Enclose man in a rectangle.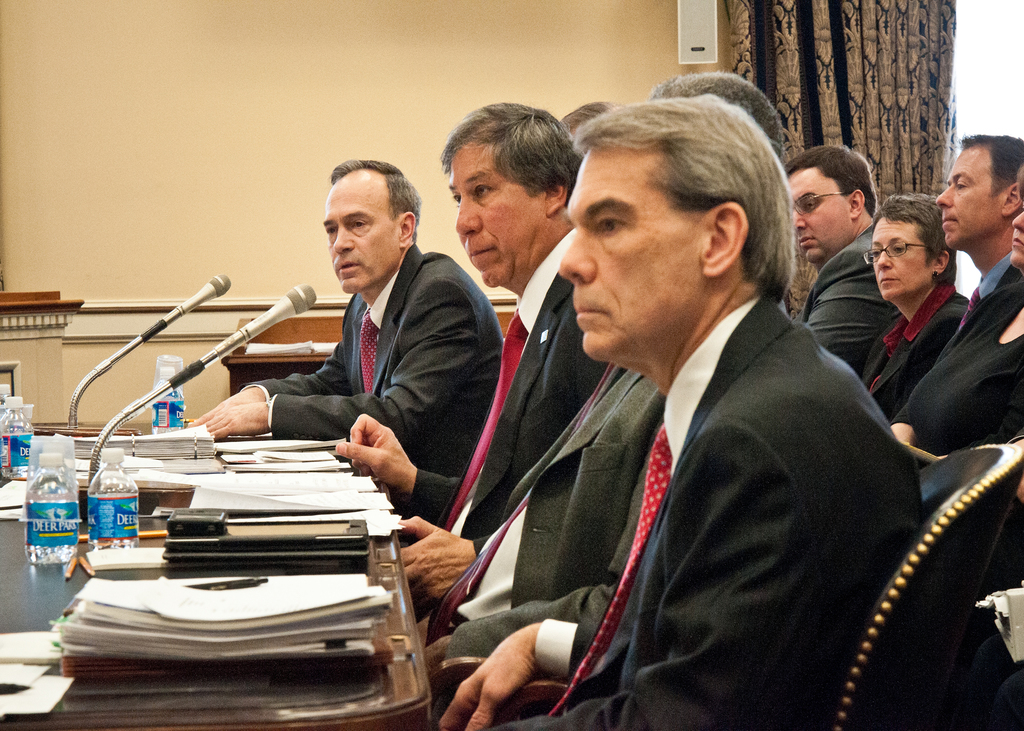
<bbox>425, 71, 791, 666</bbox>.
